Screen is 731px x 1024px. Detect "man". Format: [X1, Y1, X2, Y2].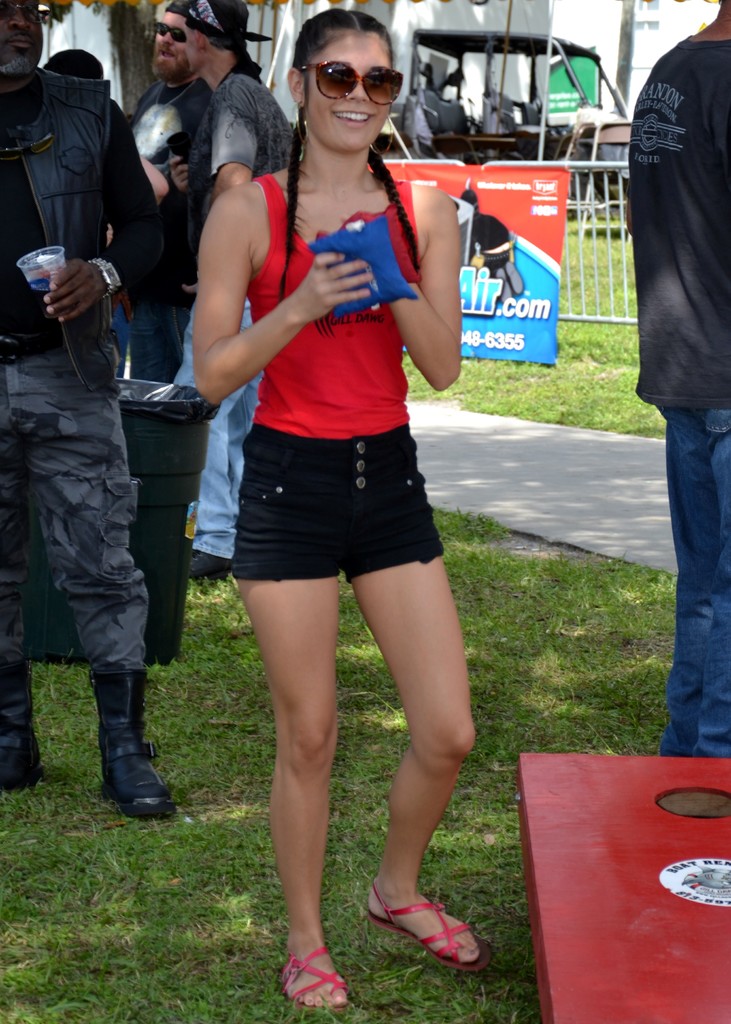
[6, 52, 182, 856].
